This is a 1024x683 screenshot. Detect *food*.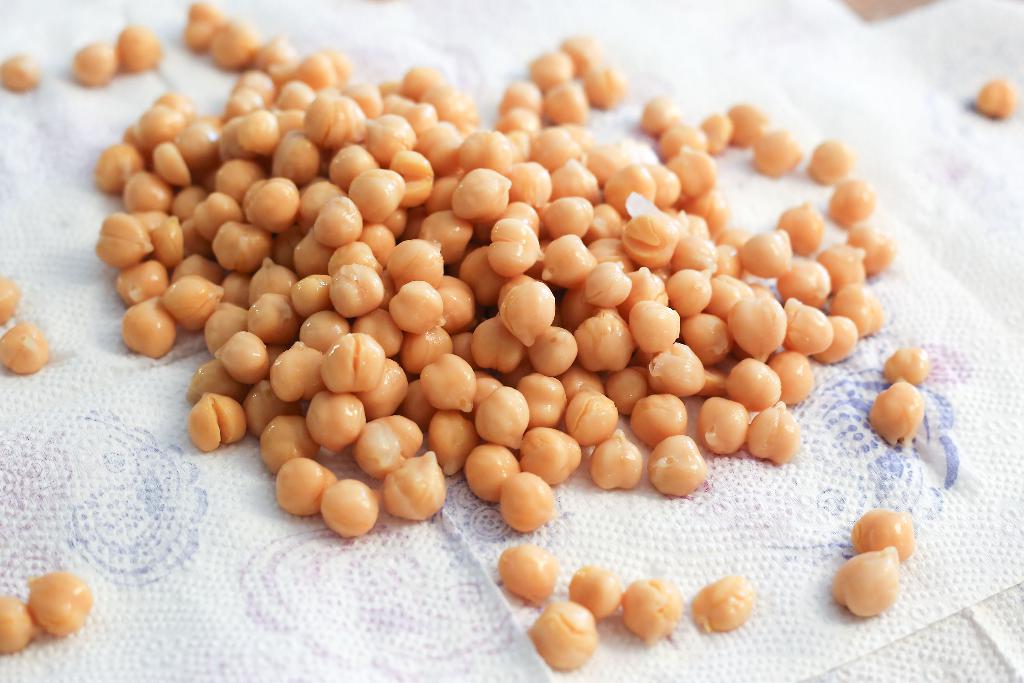
{"x1": 113, "y1": 21, "x2": 165, "y2": 70}.
